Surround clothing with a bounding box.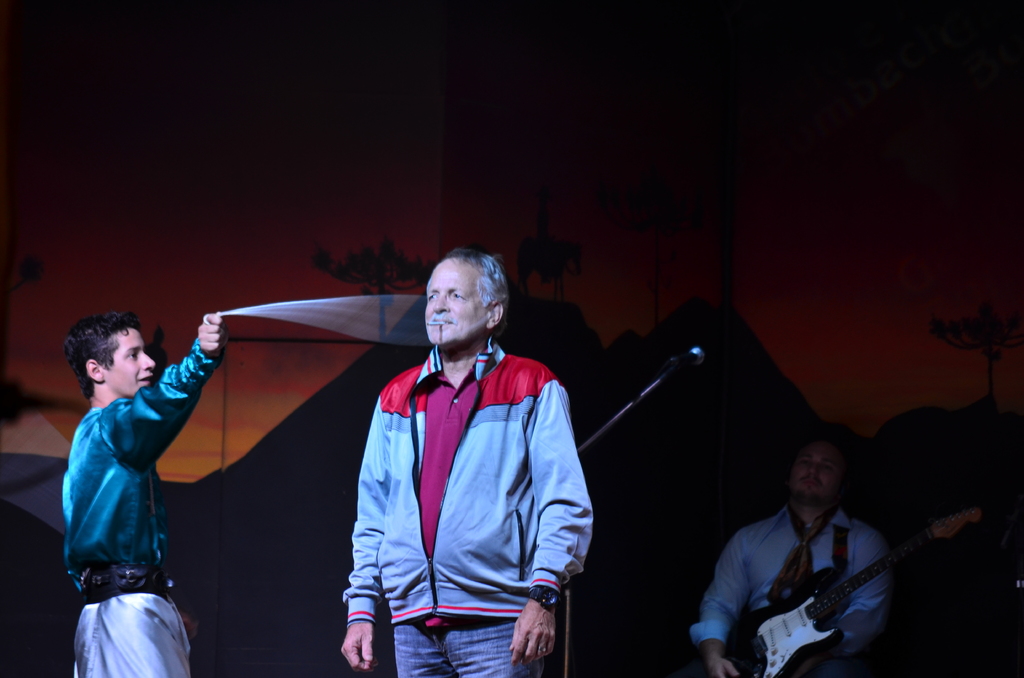
[x1=63, y1=337, x2=198, y2=677].
